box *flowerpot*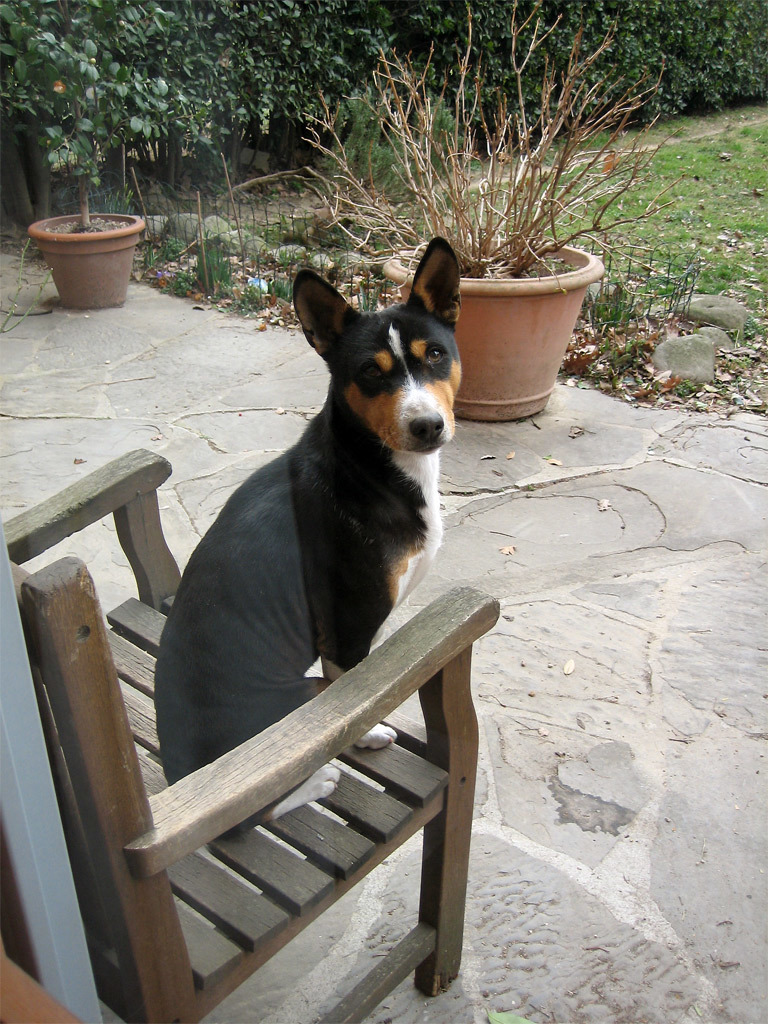
{"x1": 25, "y1": 206, "x2": 147, "y2": 307}
